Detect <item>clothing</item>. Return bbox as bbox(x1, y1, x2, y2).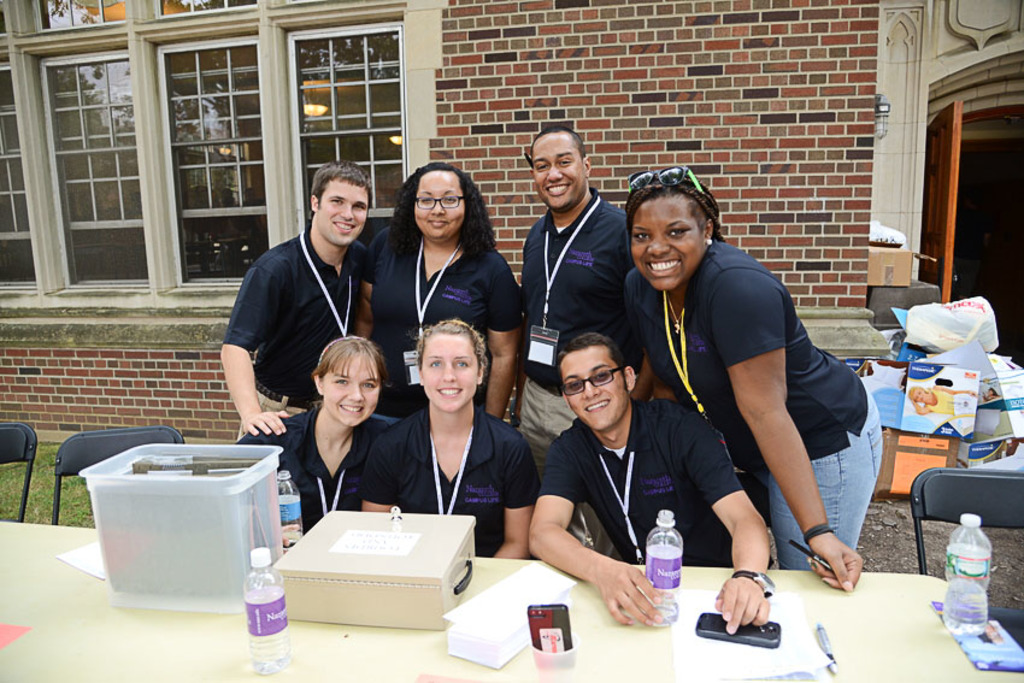
bbox(365, 229, 523, 412).
